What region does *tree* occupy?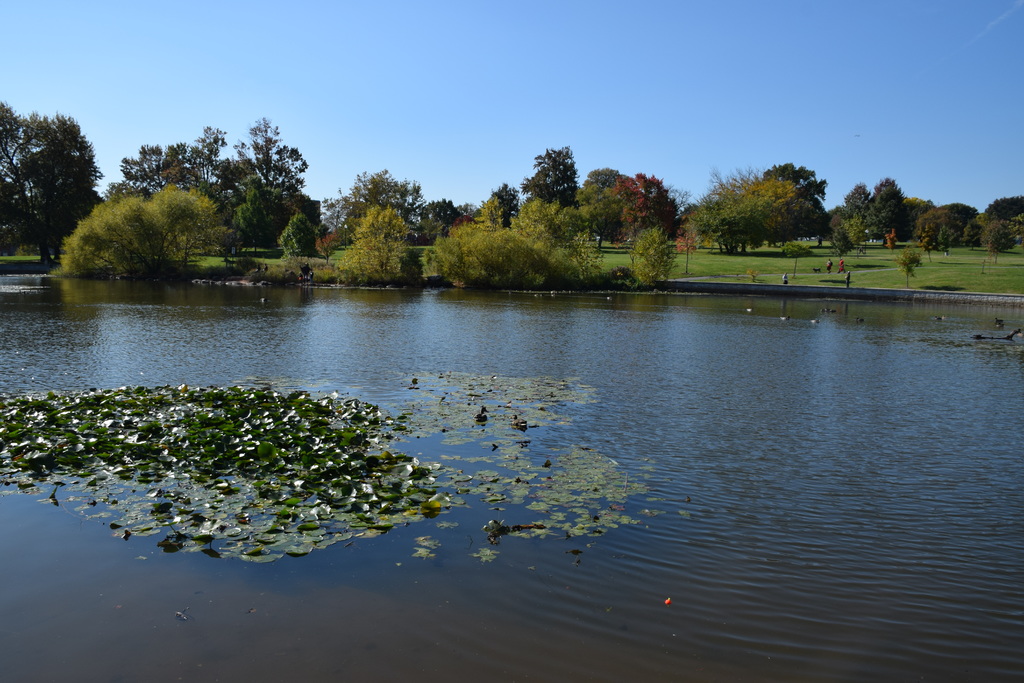
[323, 170, 429, 240].
